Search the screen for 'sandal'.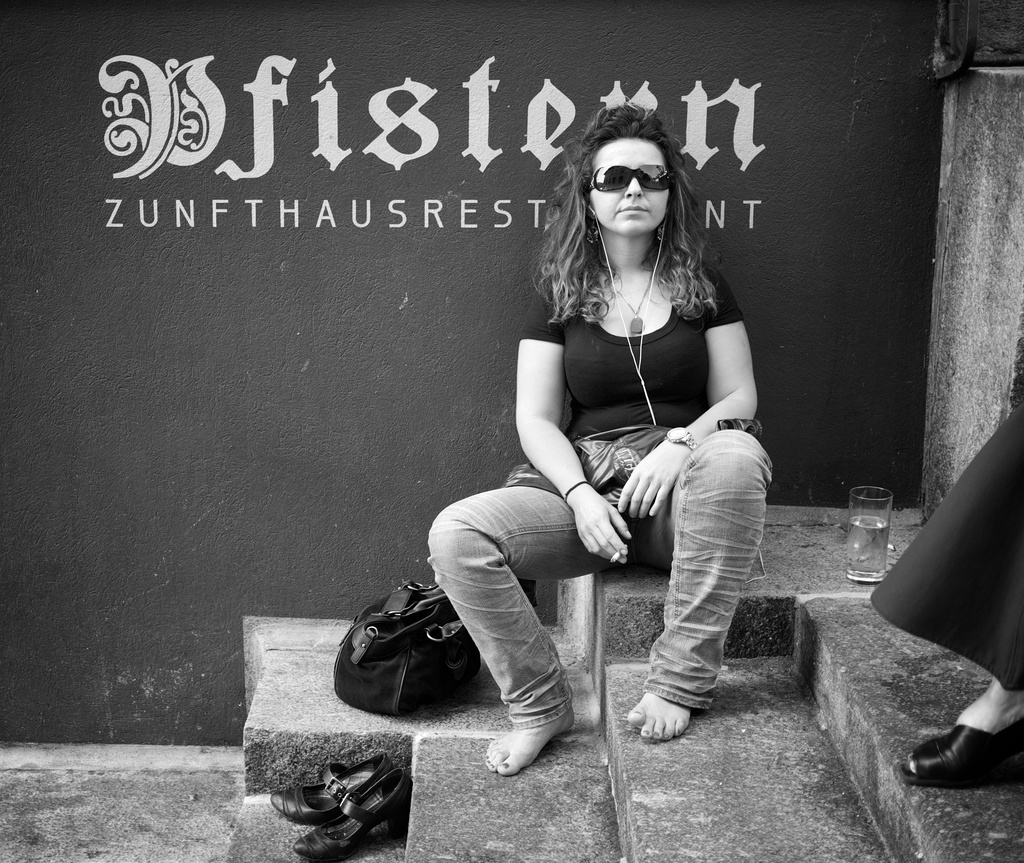
Found at [left=275, top=761, right=387, bottom=822].
